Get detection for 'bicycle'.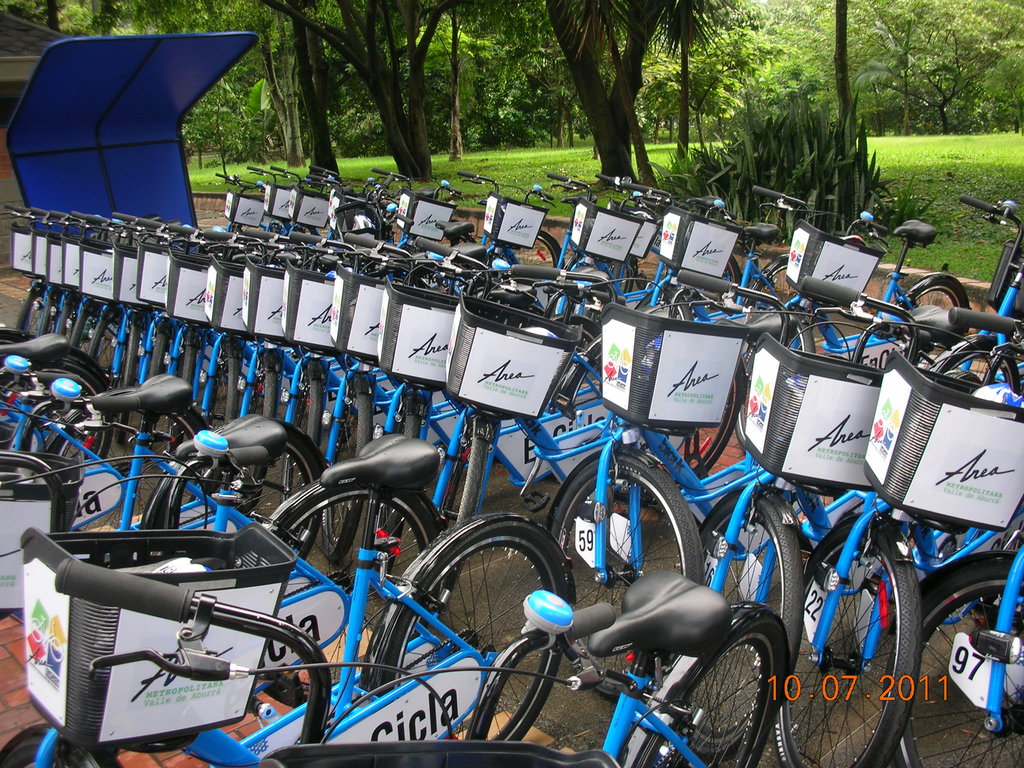
Detection: l=0, t=357, r=230, b=634.
